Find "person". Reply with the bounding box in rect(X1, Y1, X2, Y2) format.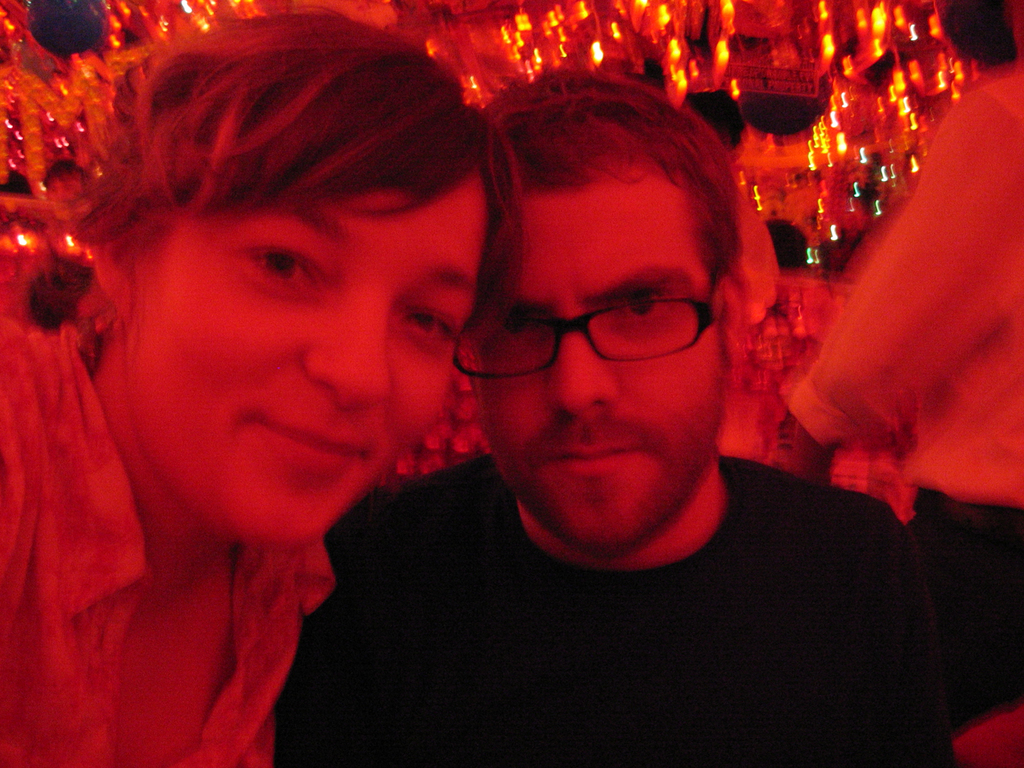
rect(0, 6, 520, 767).
